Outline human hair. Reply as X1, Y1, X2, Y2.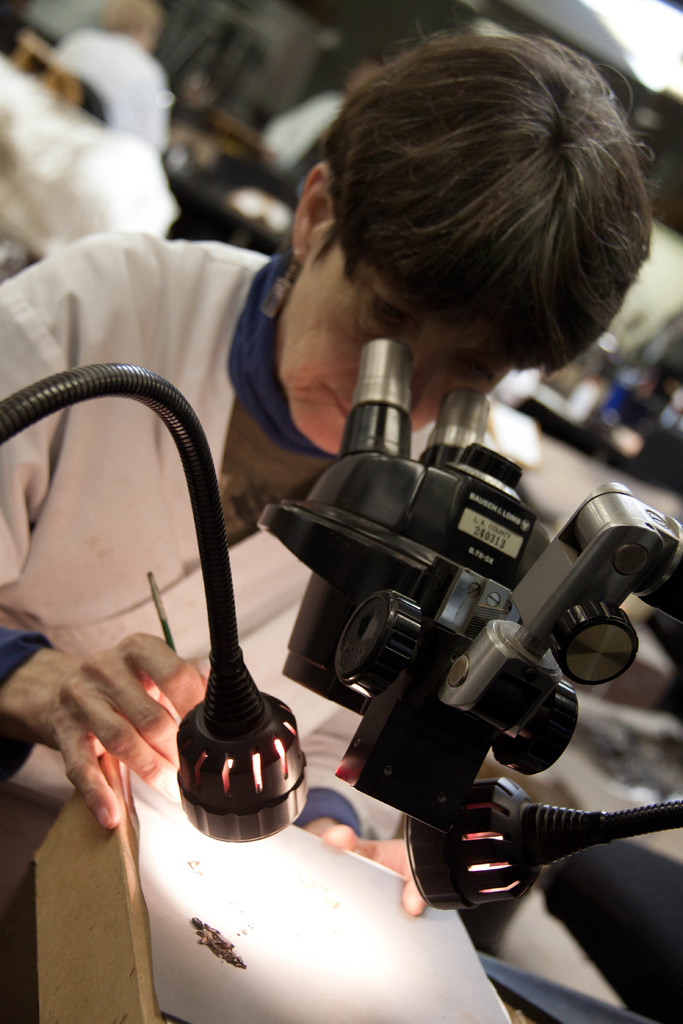
291, 8, 636, 404.
